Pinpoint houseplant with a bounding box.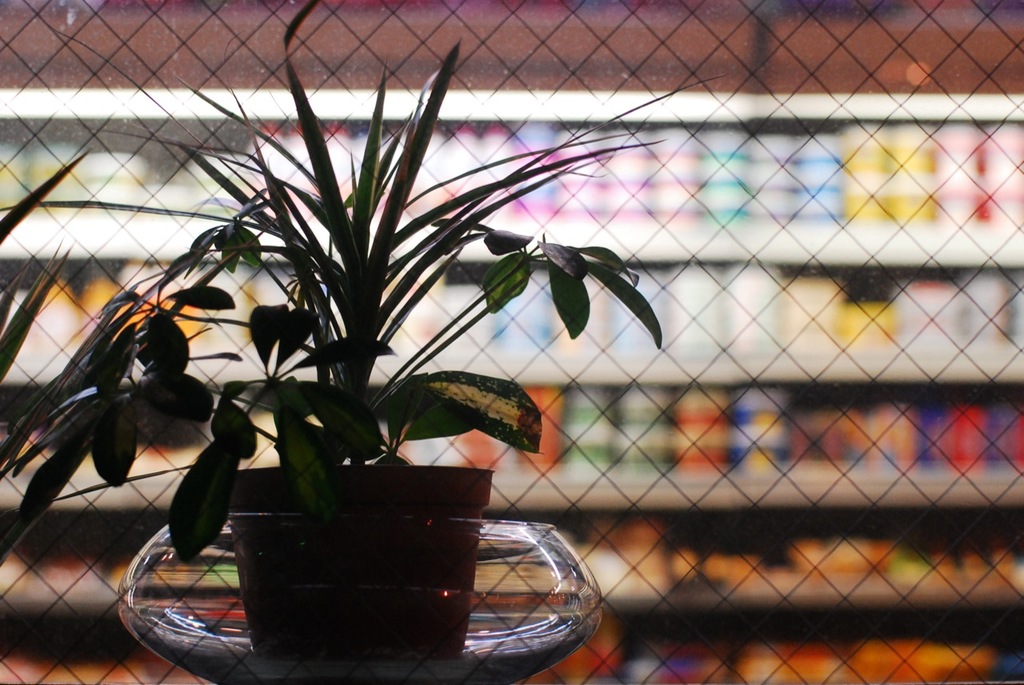
(38,94,750,647).
